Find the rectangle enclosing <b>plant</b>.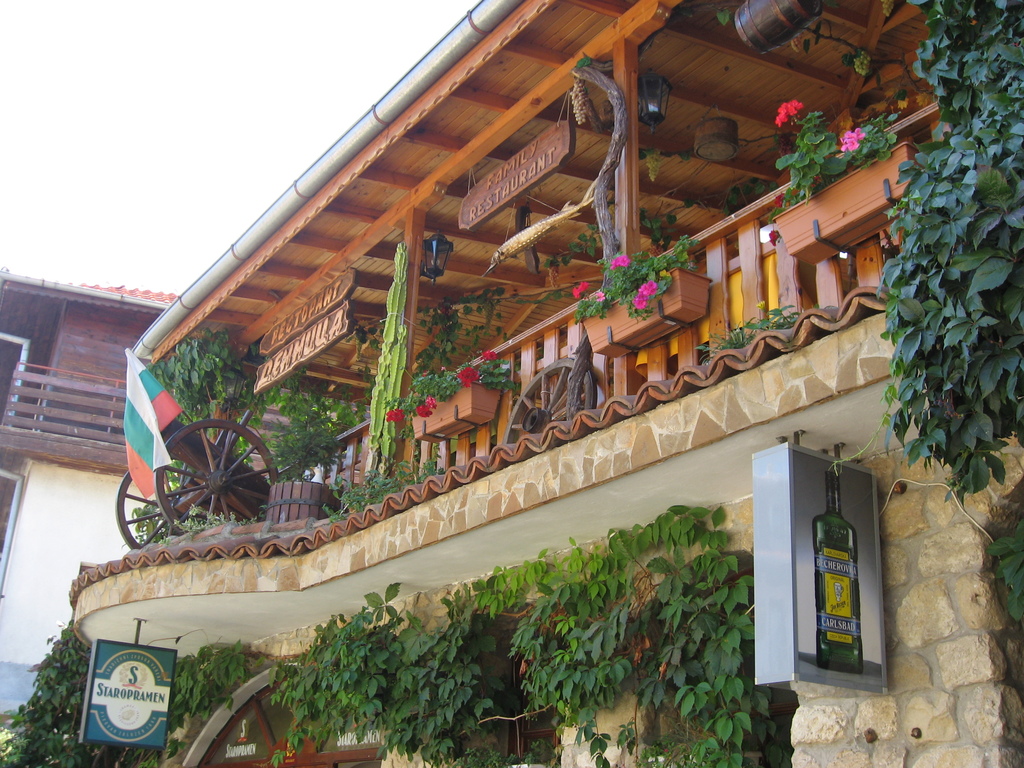
(left=0, top=616, right=97, bottom=767).
